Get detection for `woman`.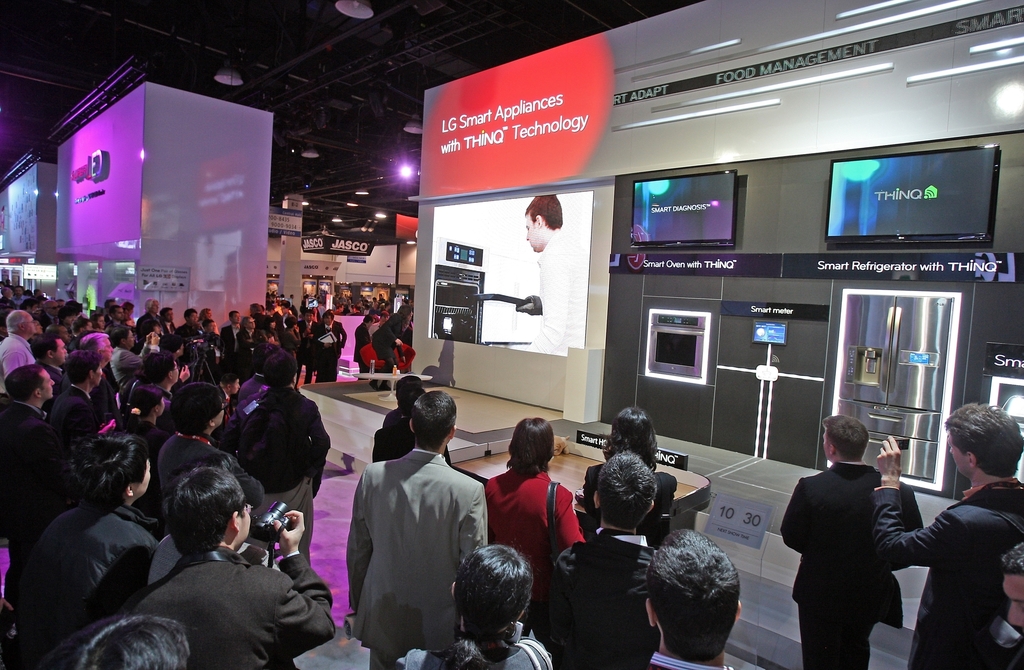
Detection: pyautogui.locateOnScreen(369, 301, 415, 390).
